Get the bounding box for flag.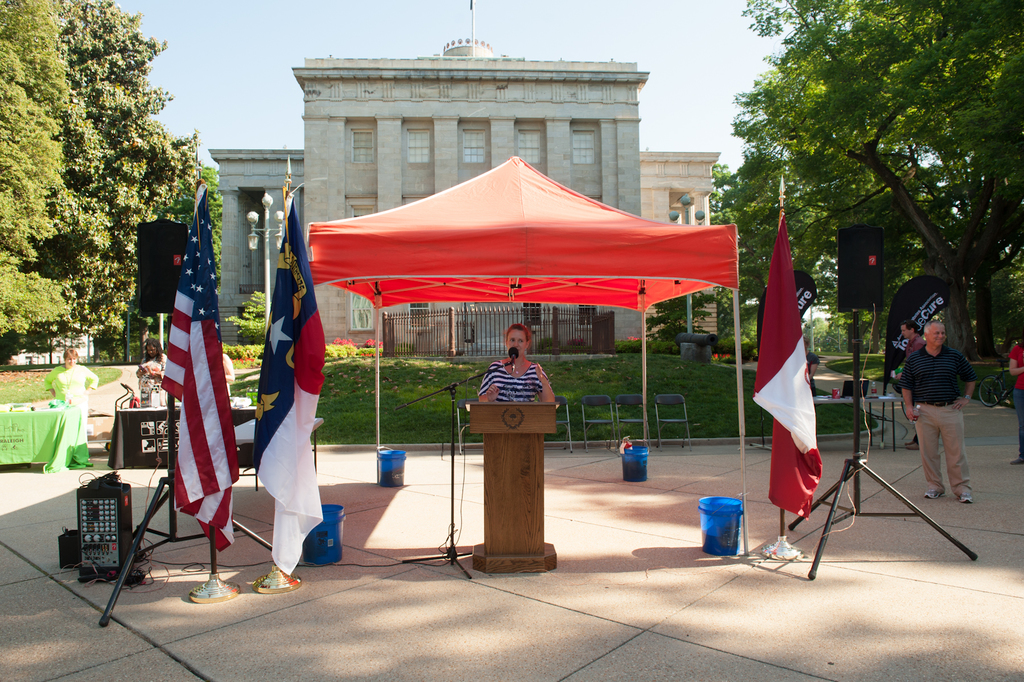
x1=155 y1=170 x2=242 y2=560.
